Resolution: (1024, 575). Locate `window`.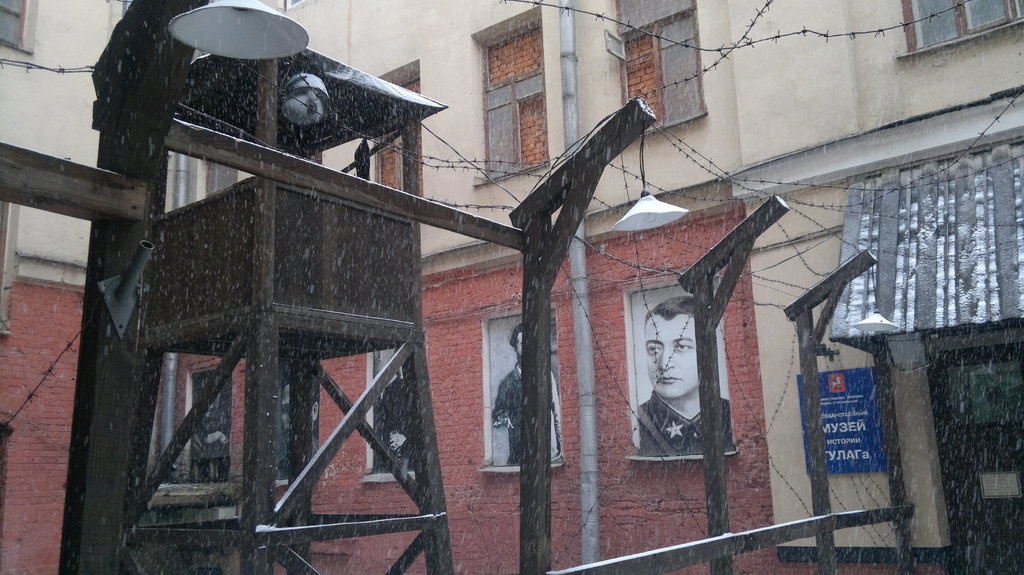
bbox(372, 56, 421, 199).
